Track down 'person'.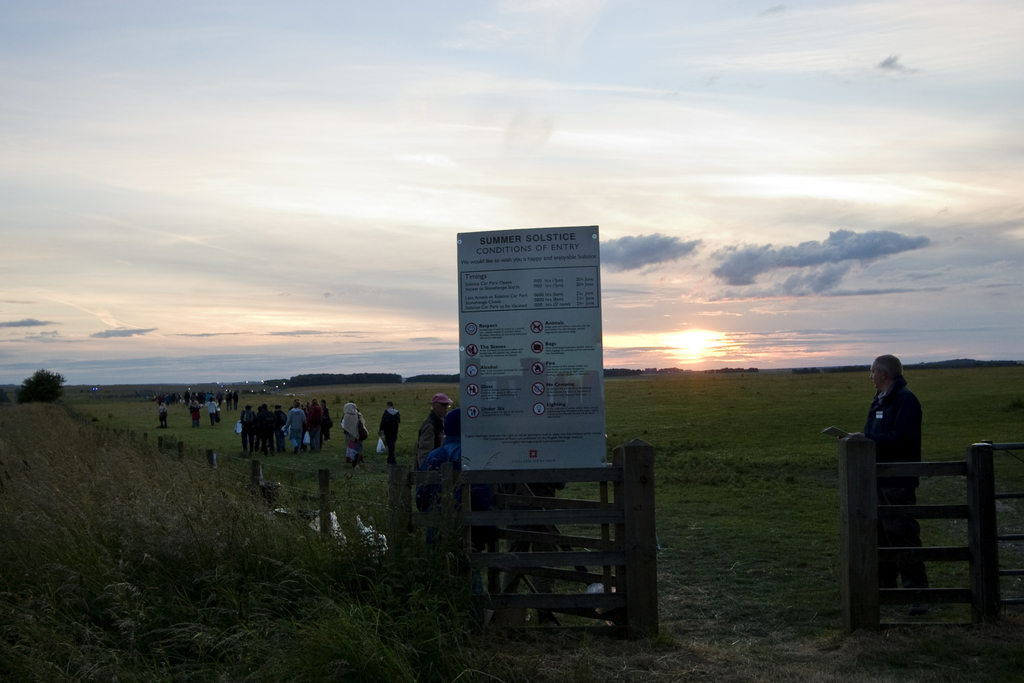
Tracked to crop(415, 391, 453, 461).
